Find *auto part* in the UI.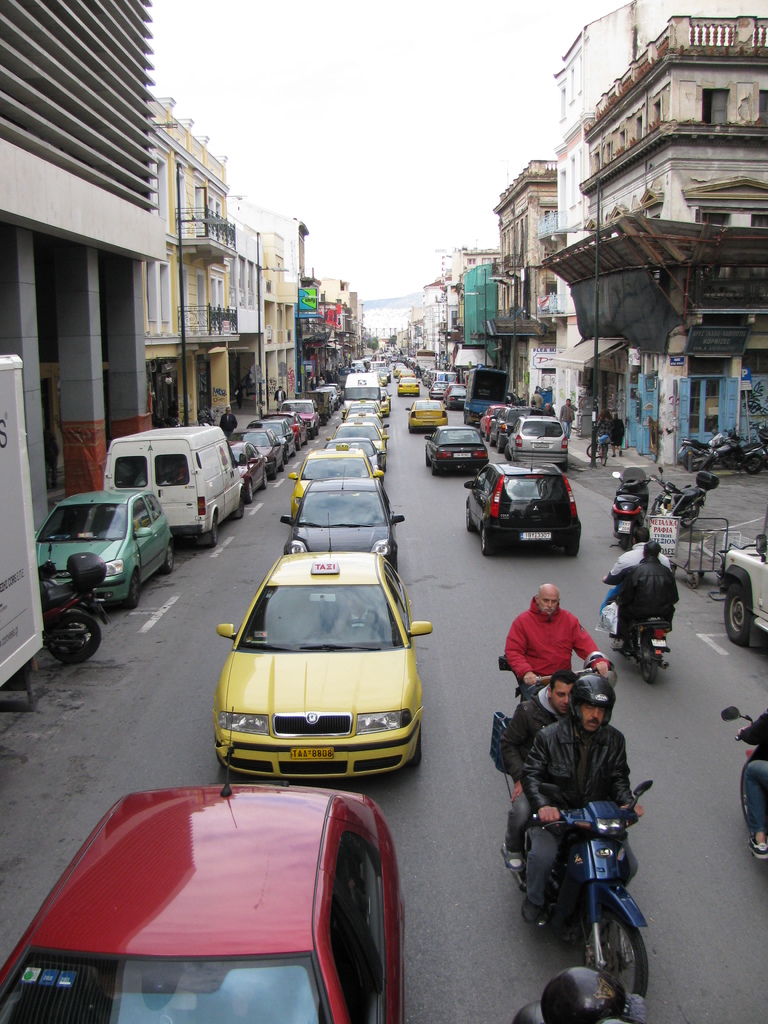
UI element at box(635, 614, 677, 673).
